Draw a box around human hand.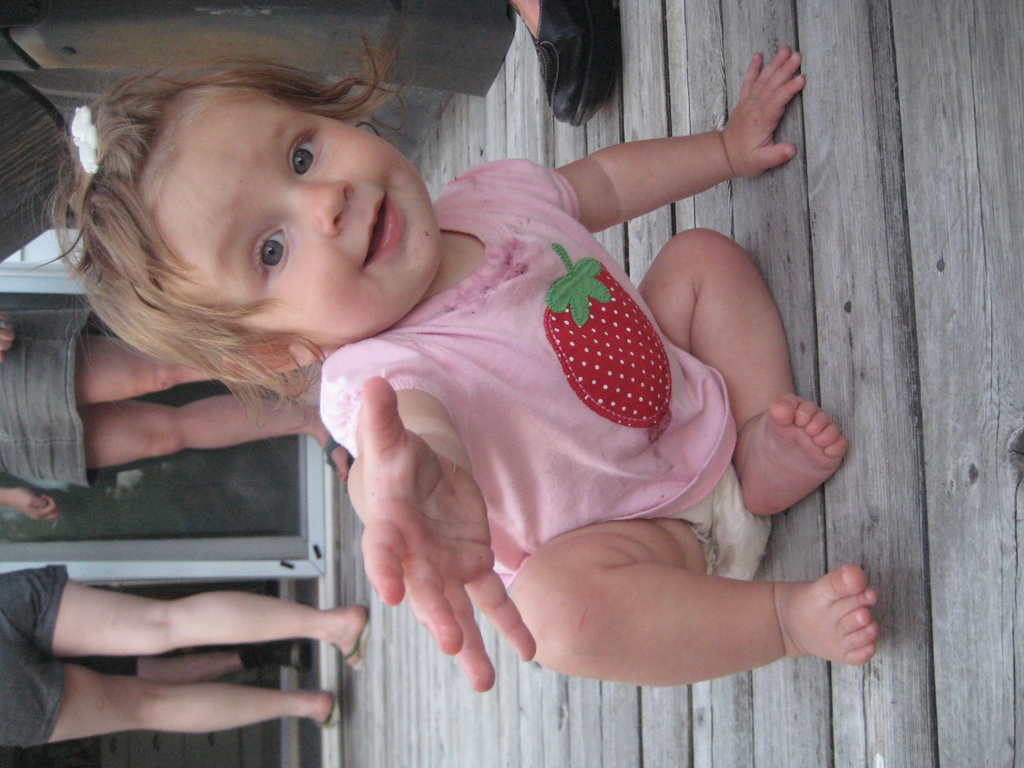
353, 373, 538, 692.
